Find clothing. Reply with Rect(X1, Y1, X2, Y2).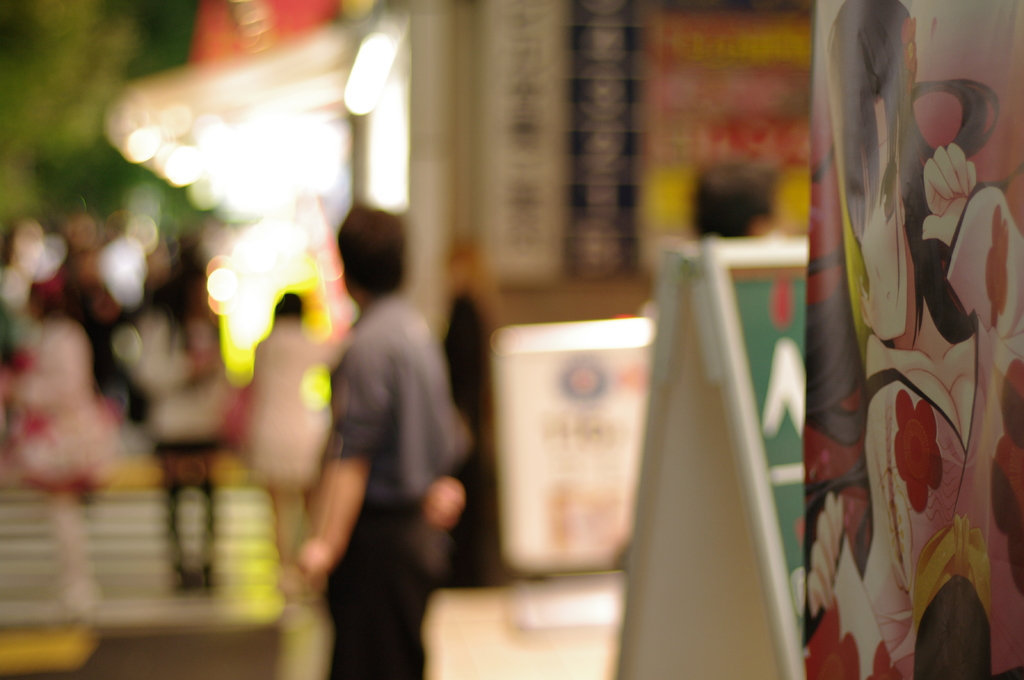
Rect(227, 320, 344, 494).
